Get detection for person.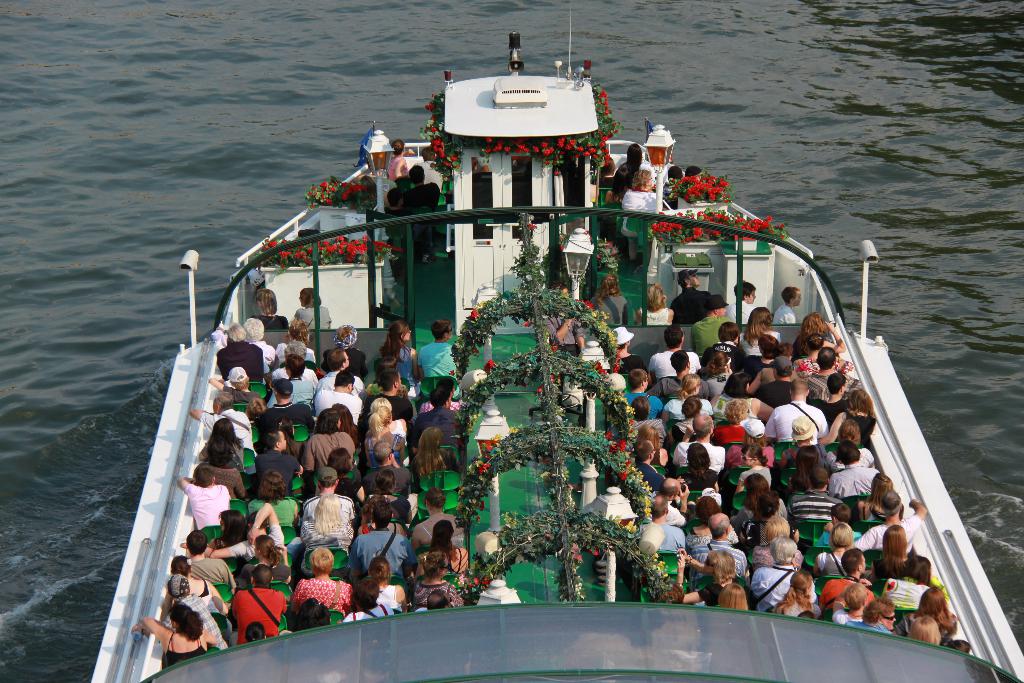
Detection: detection(287, 546, 351, 634).
